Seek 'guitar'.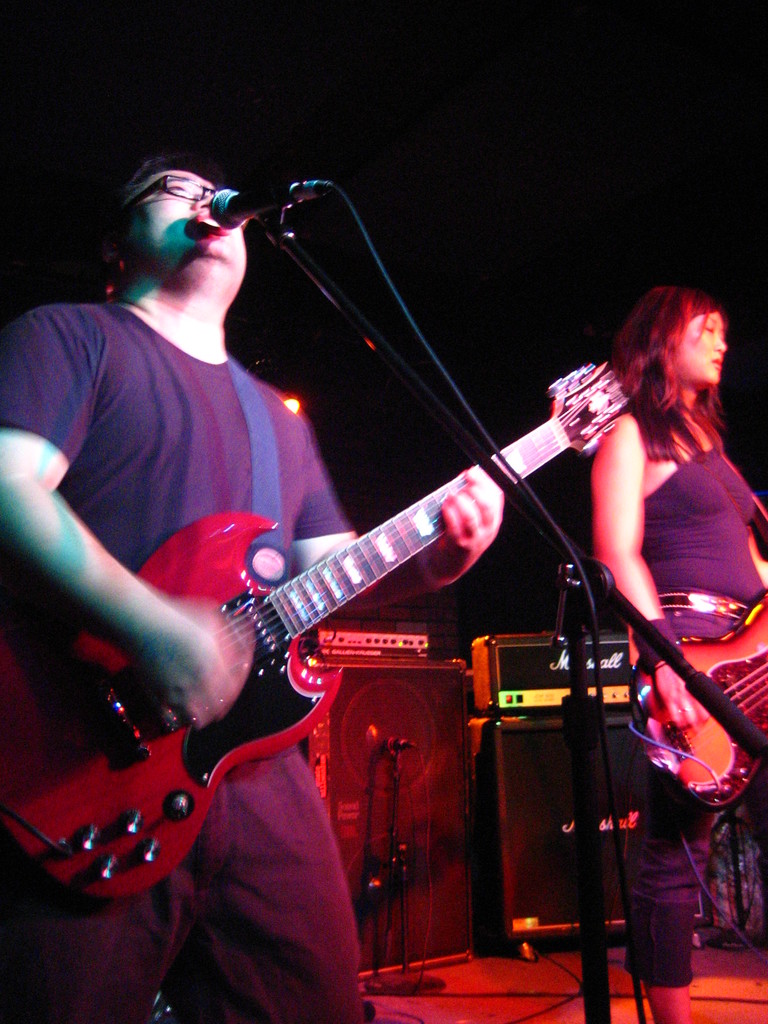
(0, 362, 632, 900).
